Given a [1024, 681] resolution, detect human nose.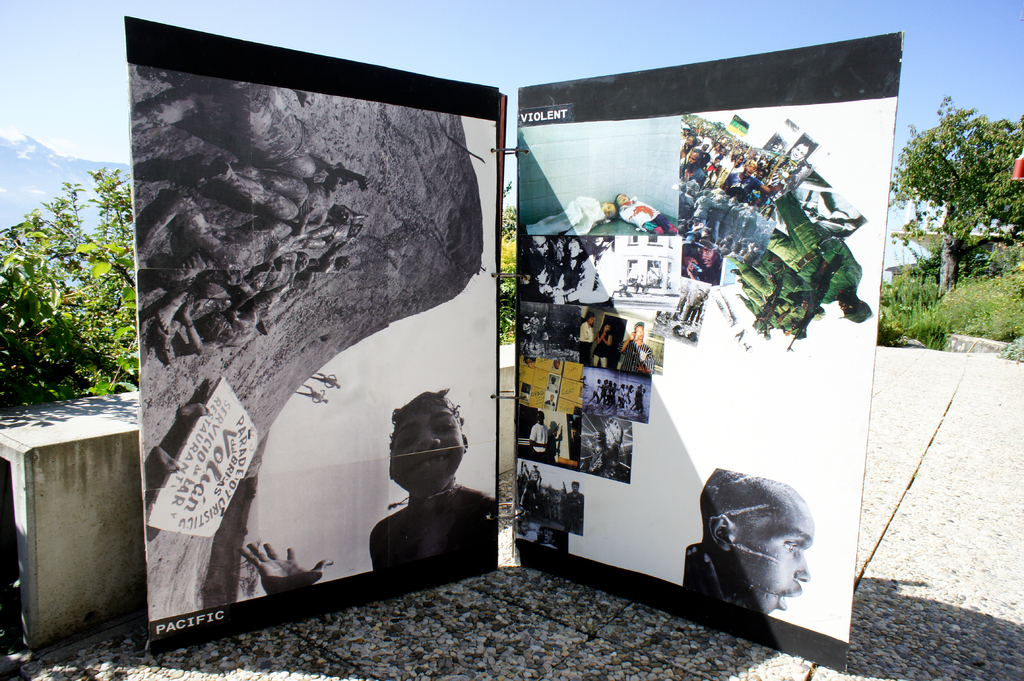
bbox=[416, 433, 442, 456].
